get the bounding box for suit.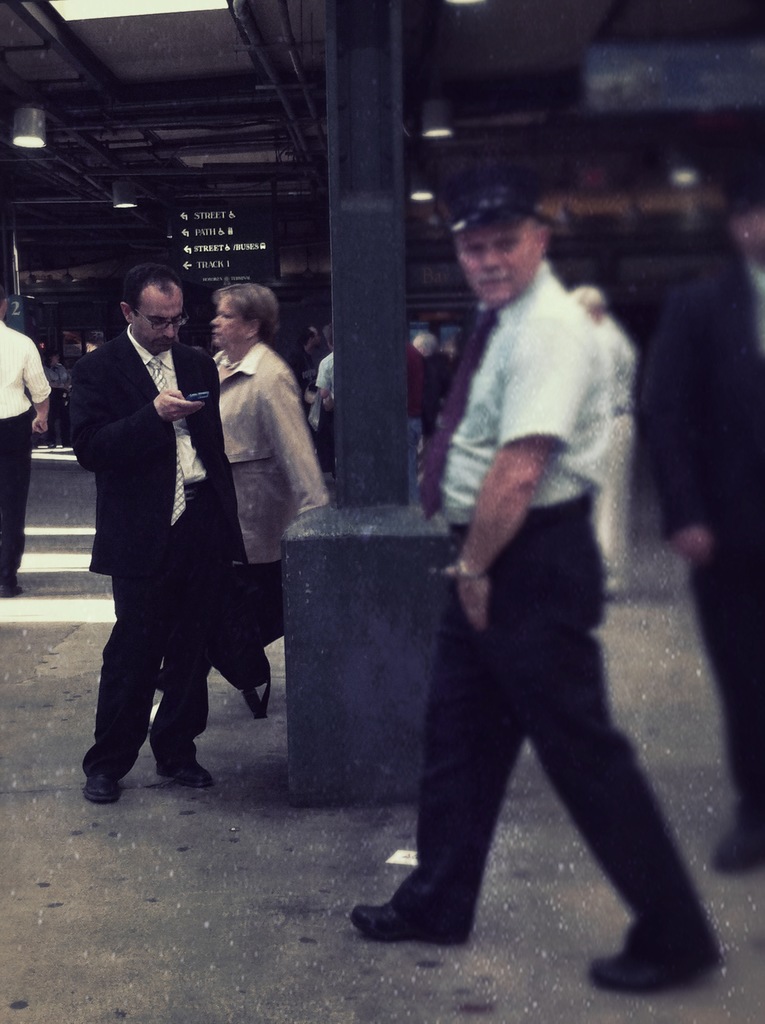
pyautogui.locateOnScreen(641, 258, 764, 832).
